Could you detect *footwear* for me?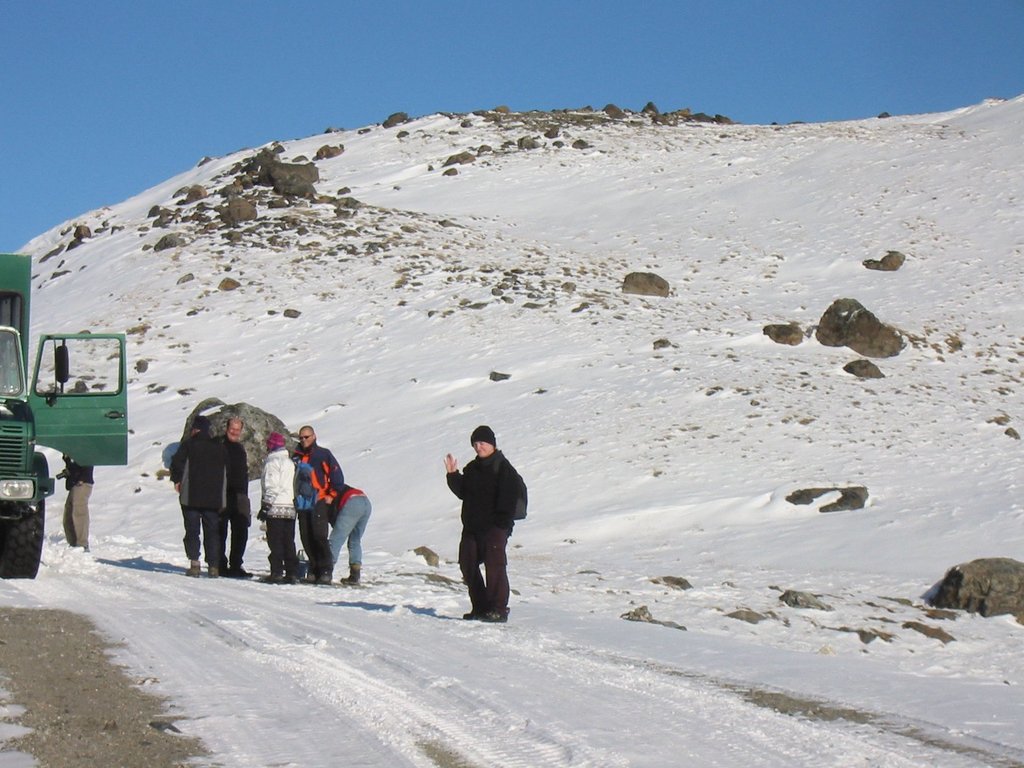
Detection result: {"x1": 208, "y1": 563, "x2": 220, "y2": 574}.
